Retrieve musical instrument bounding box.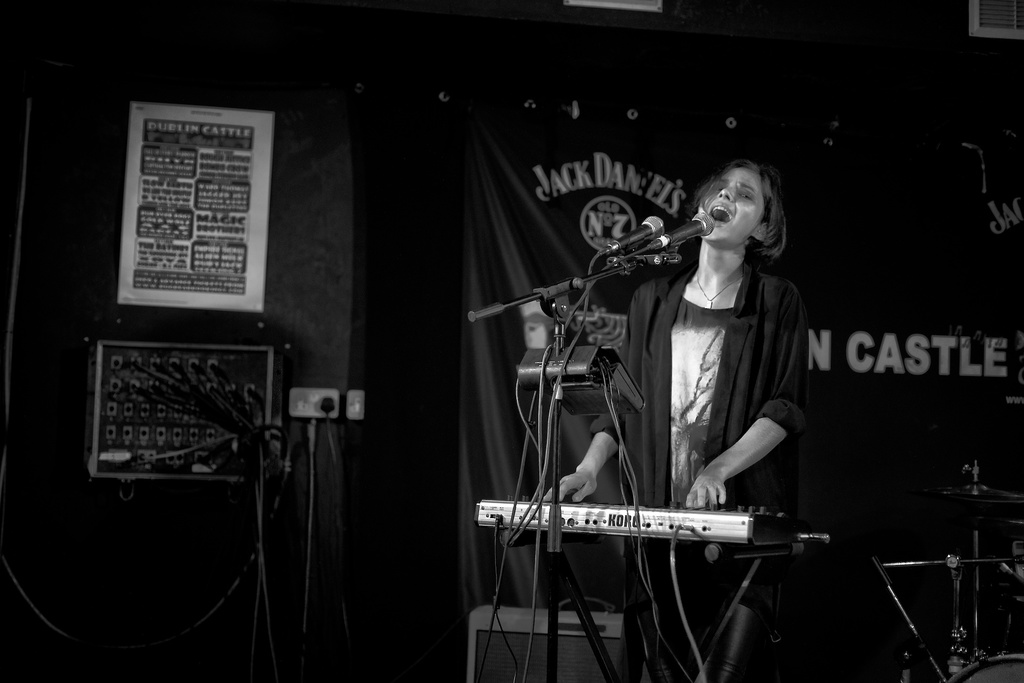
Bounding box: rect(464, 493, 821, 554).
